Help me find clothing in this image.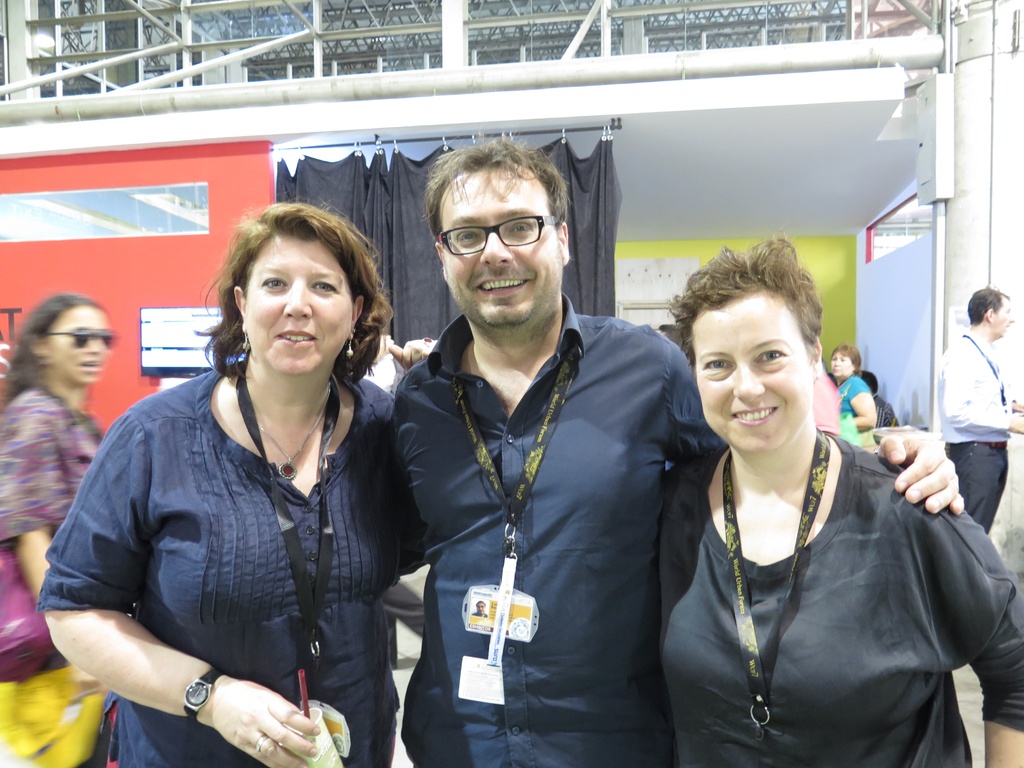
Found it: left=37, top=308, right=415, bottom=749.
